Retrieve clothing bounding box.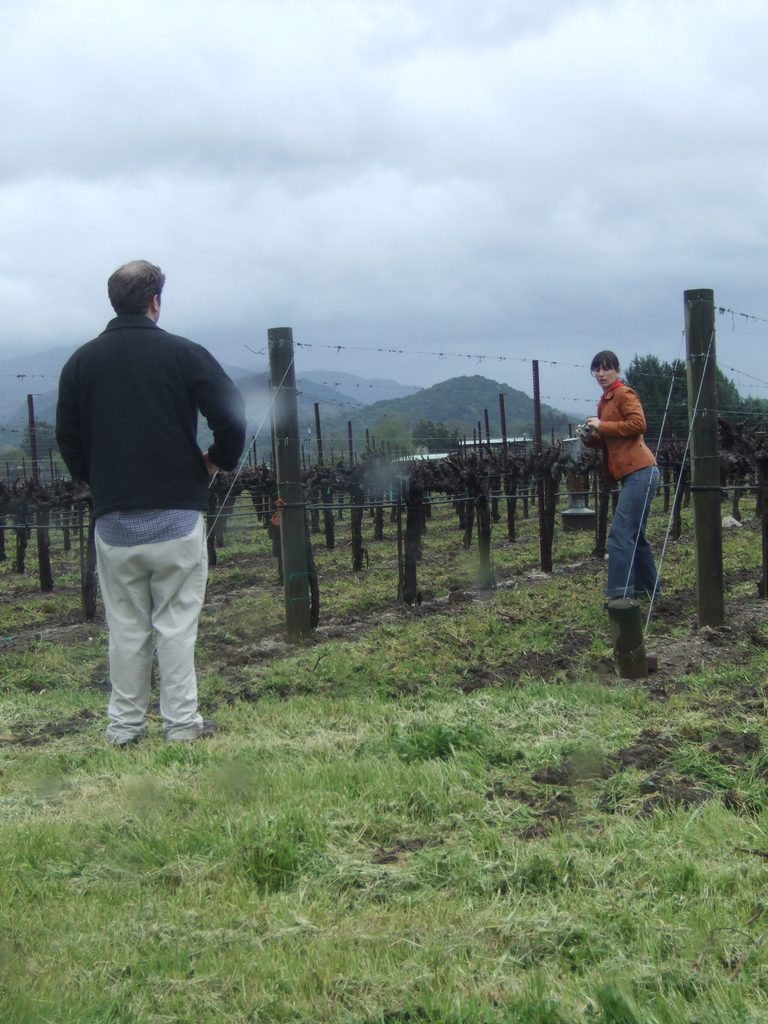
Bounding box: {"left": 593, "top": 381, "right": 659, "bottom": 598}.
